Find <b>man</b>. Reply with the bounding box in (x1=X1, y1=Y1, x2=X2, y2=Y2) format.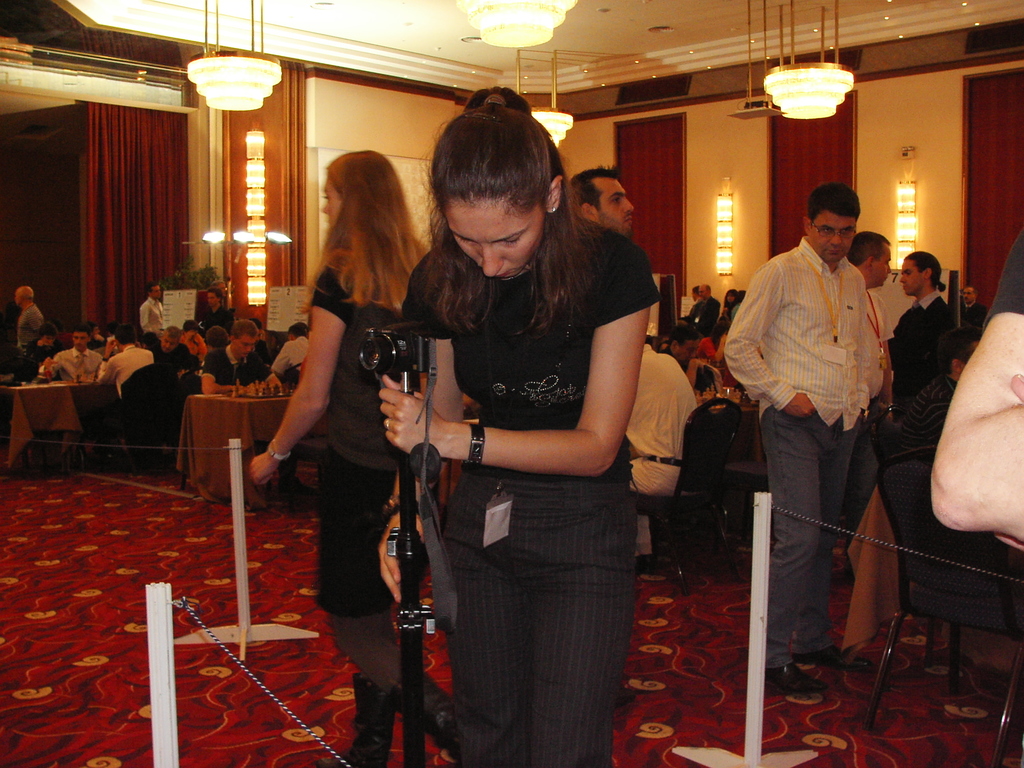
(x1=690, y1=288, x2=701, y2=303).
